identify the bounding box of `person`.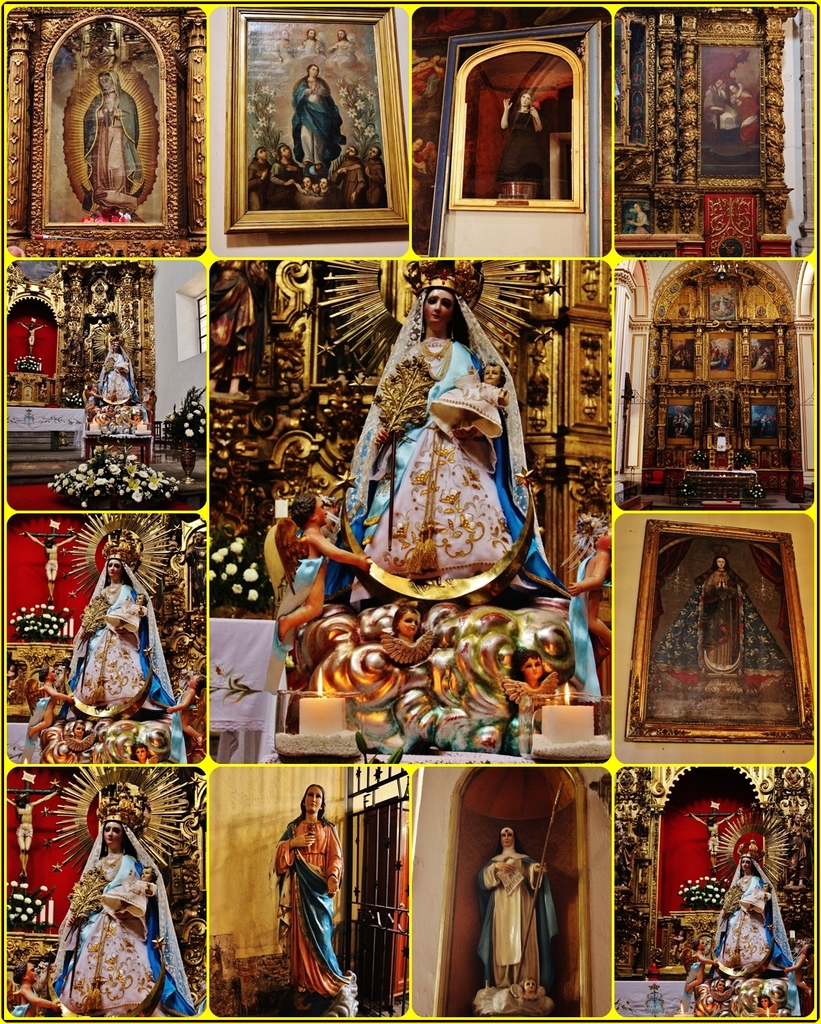
select_region(327, 24, 359, 66).
